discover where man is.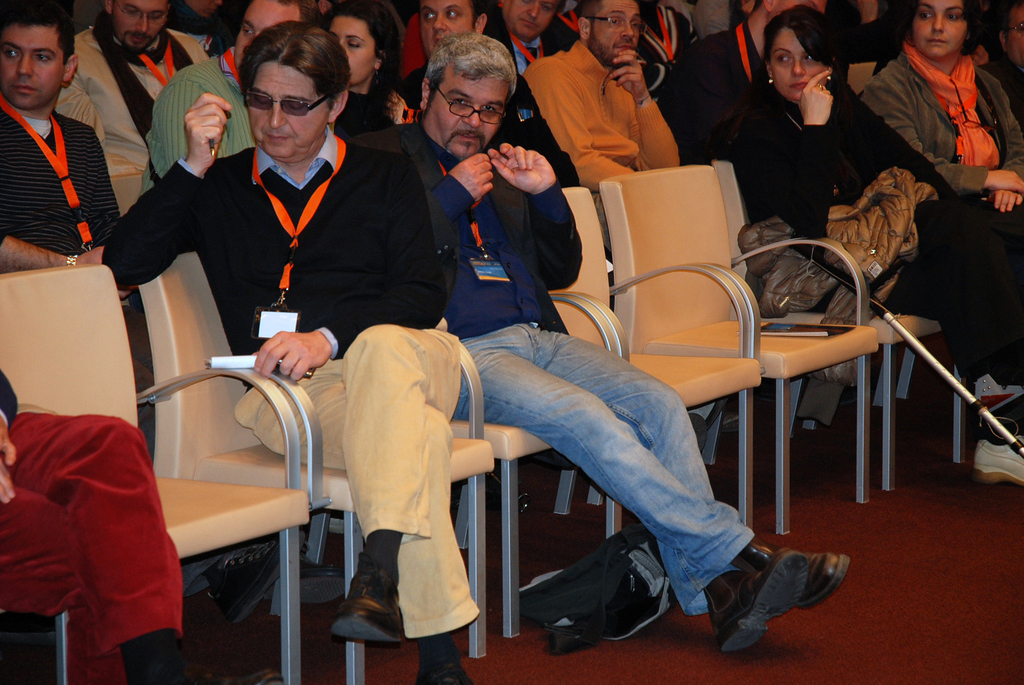
Discovered at crop(498, 0, 594, 121).
